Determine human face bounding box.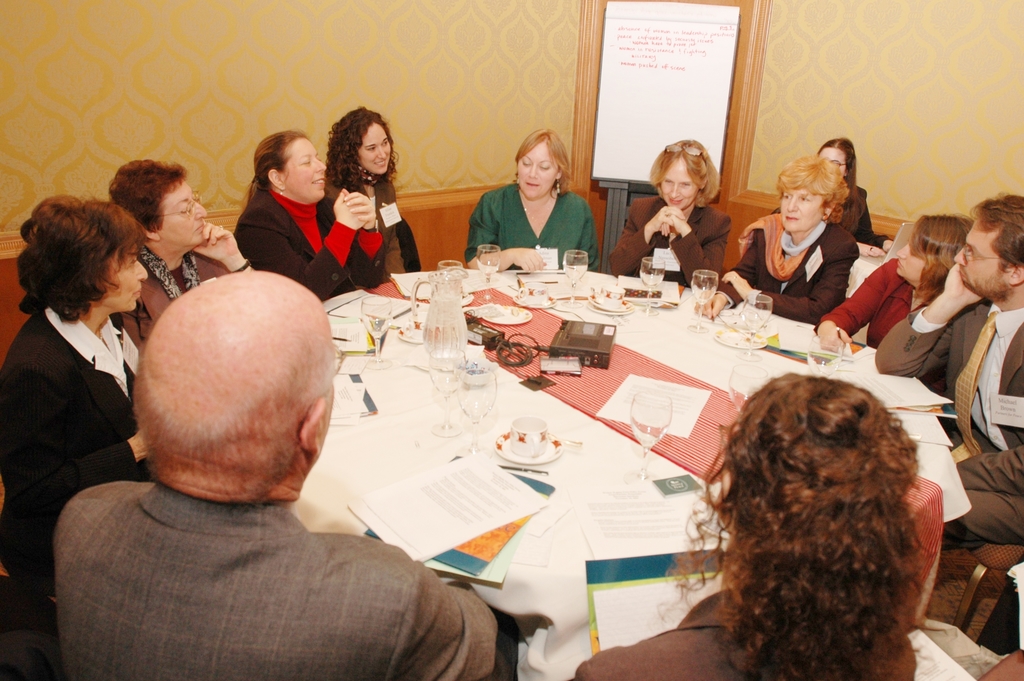
Determined: left=98, top=239, right=147, bottom=311.
